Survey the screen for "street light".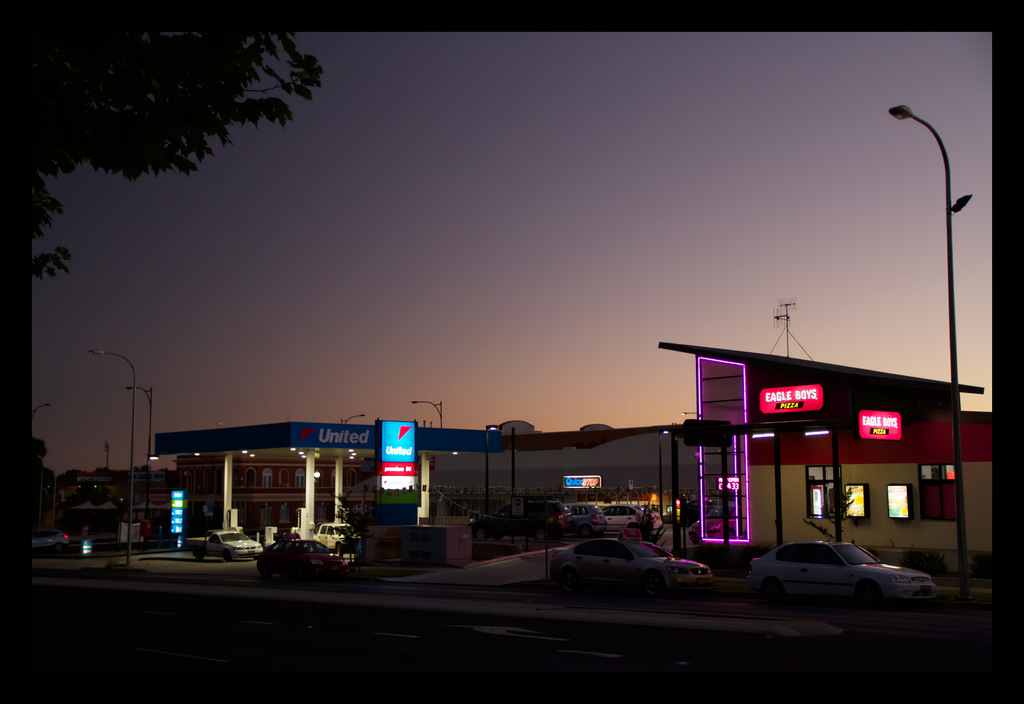
Survey found: [82,346,142,567].
